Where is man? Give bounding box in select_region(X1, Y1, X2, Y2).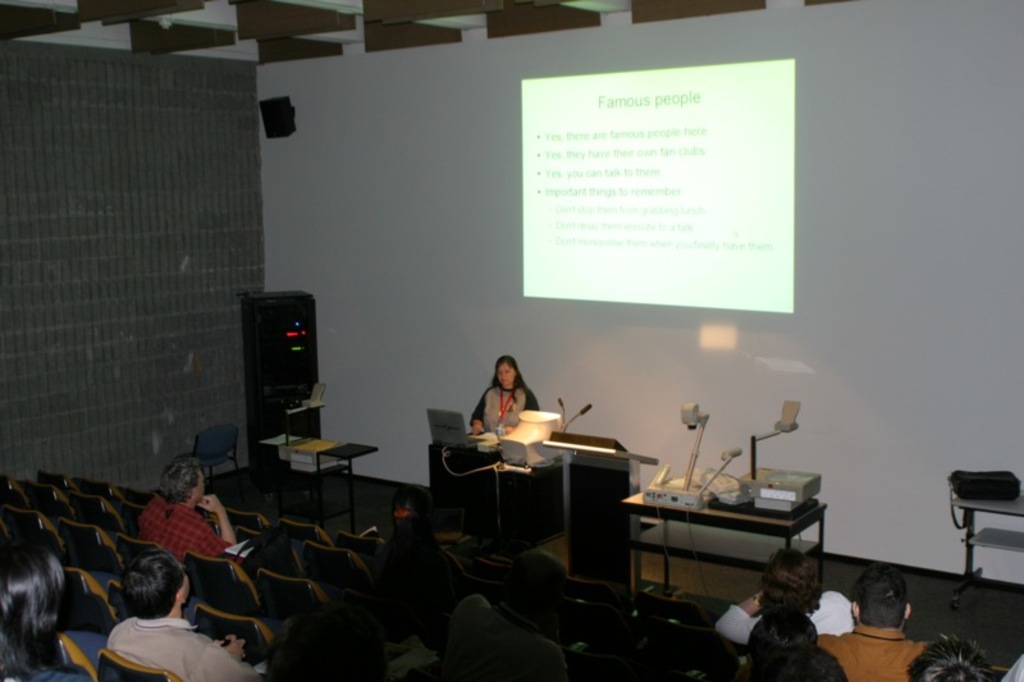
select_region(104, 550, 256, 681).
